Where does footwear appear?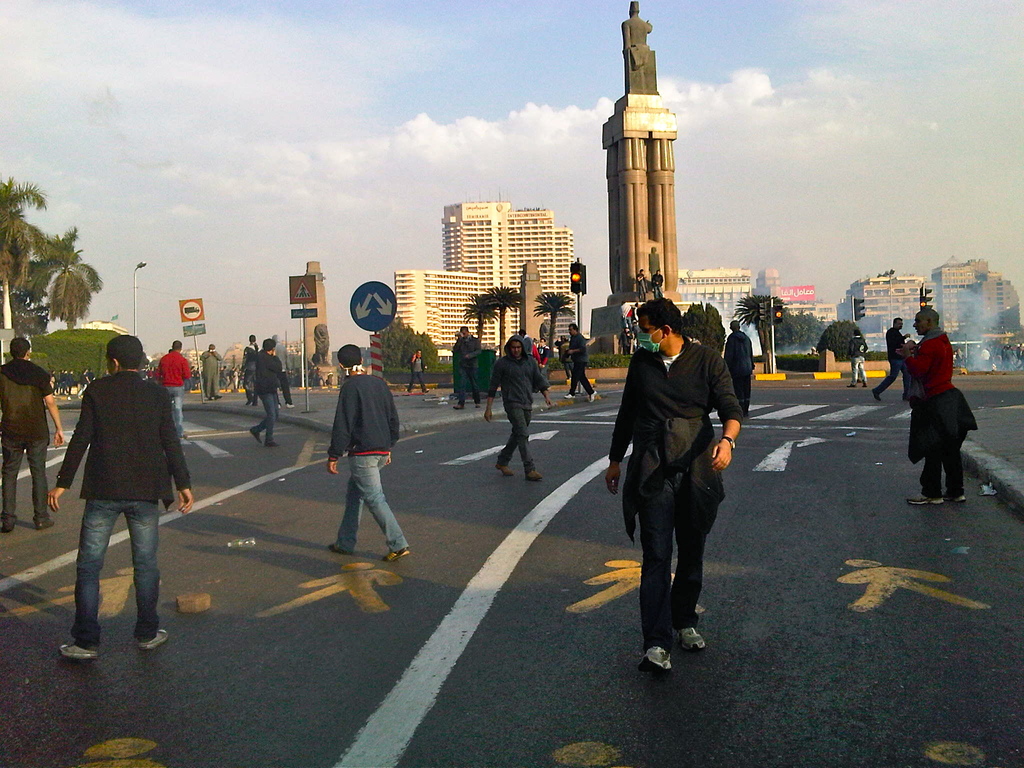
Appears at [x1=908, y1=499, x2=941, y2=505].
